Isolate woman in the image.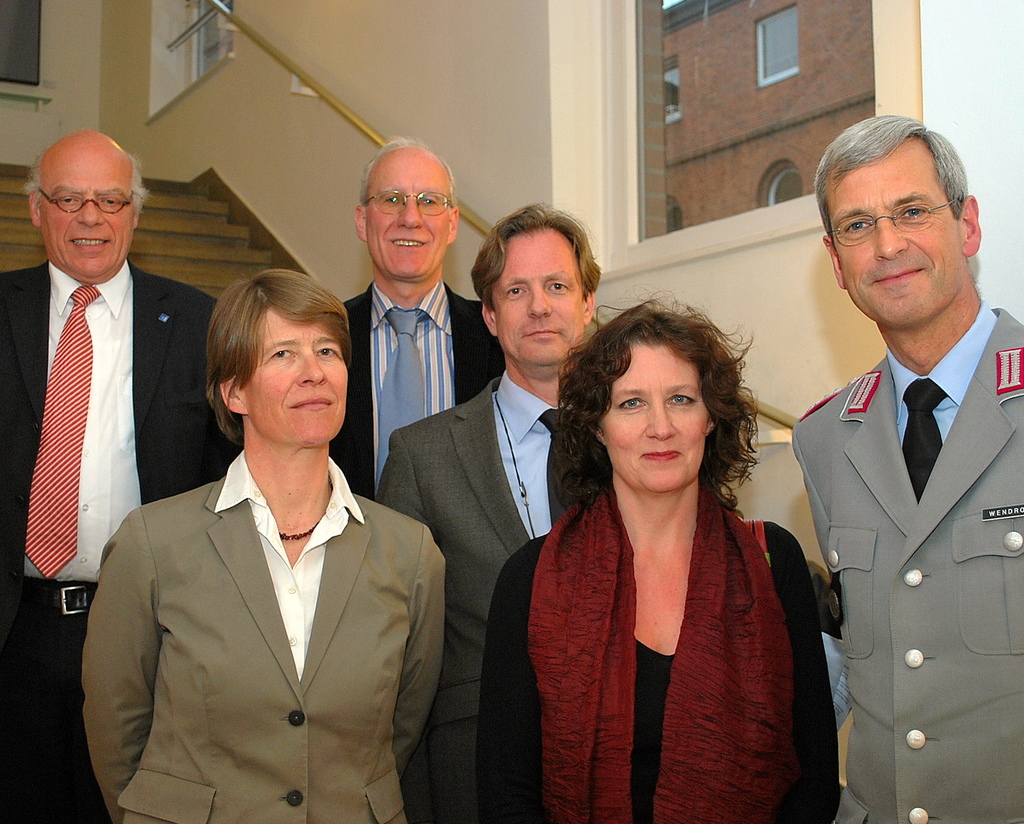
Isolated region: box=[530, 258, 815, 823].
